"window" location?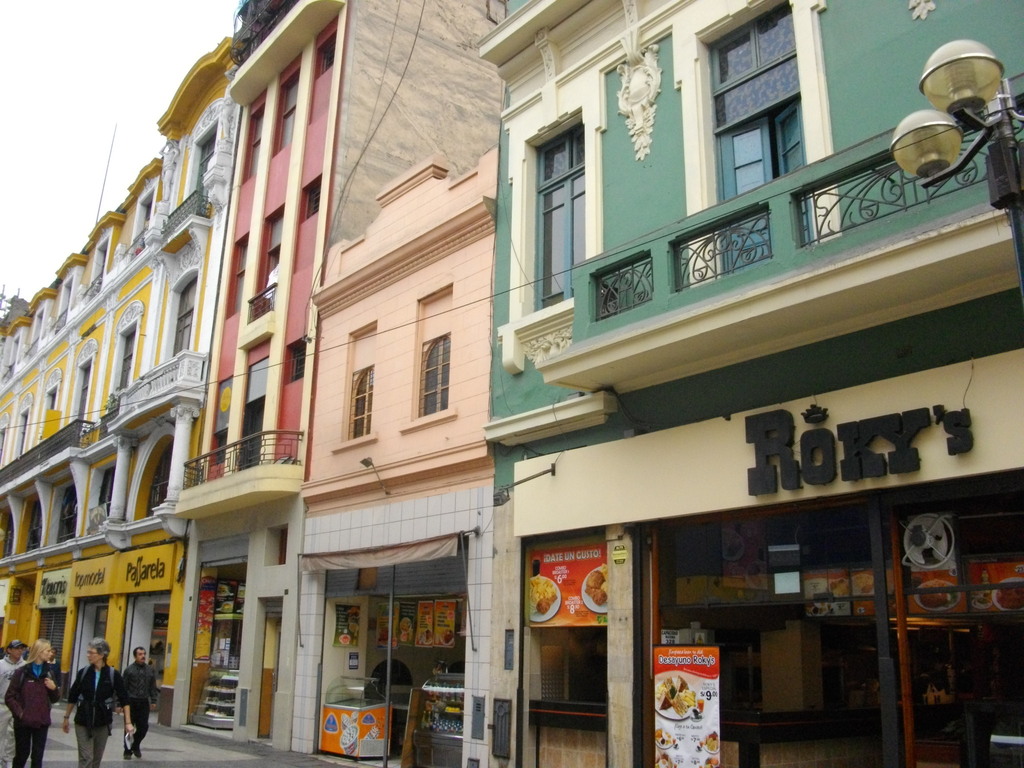
rect(15, 497, 41, 558)
